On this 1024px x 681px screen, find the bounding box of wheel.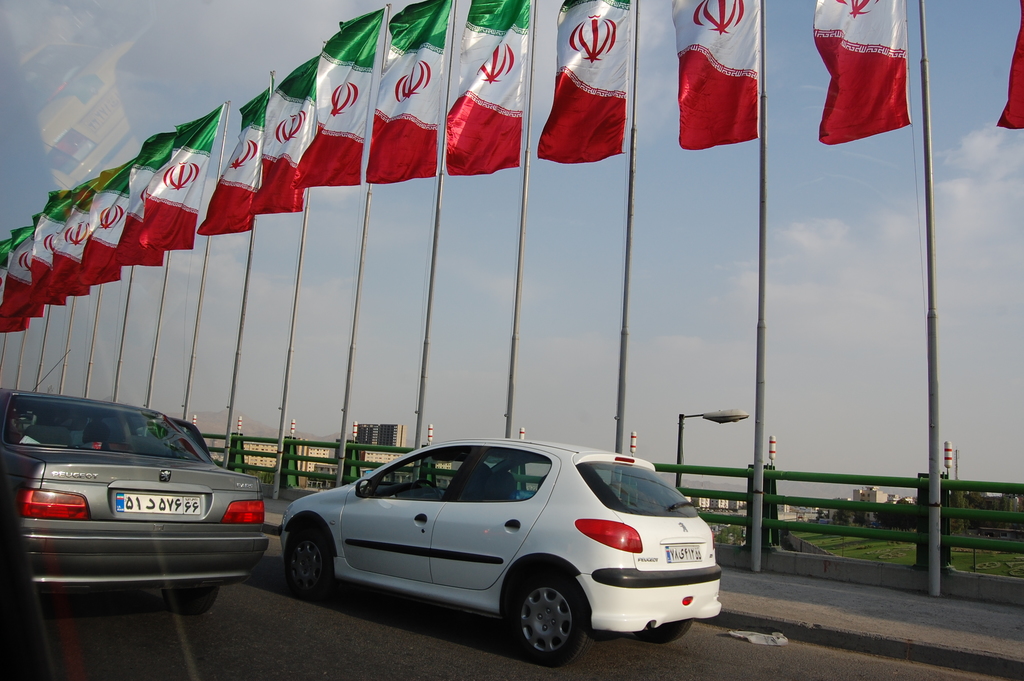
Bounding box: 640/619/694/648.
